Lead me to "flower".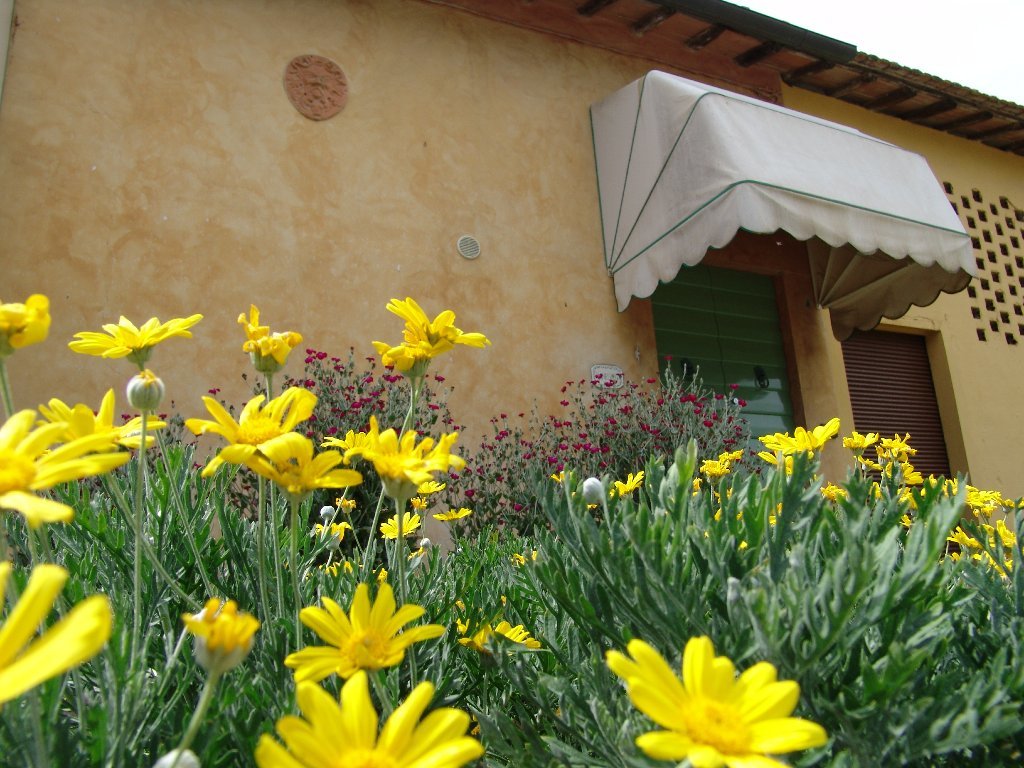
Lead to l=270, t=444, r=358, b=498.
